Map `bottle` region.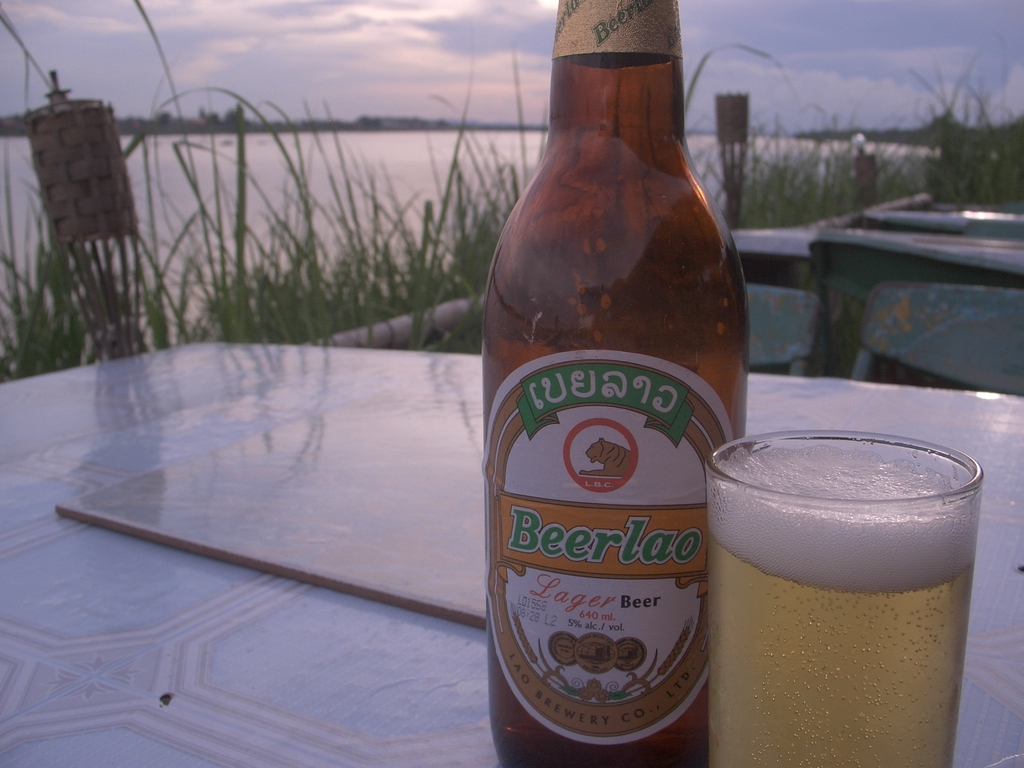
Mapped to 482,0,750,767.
